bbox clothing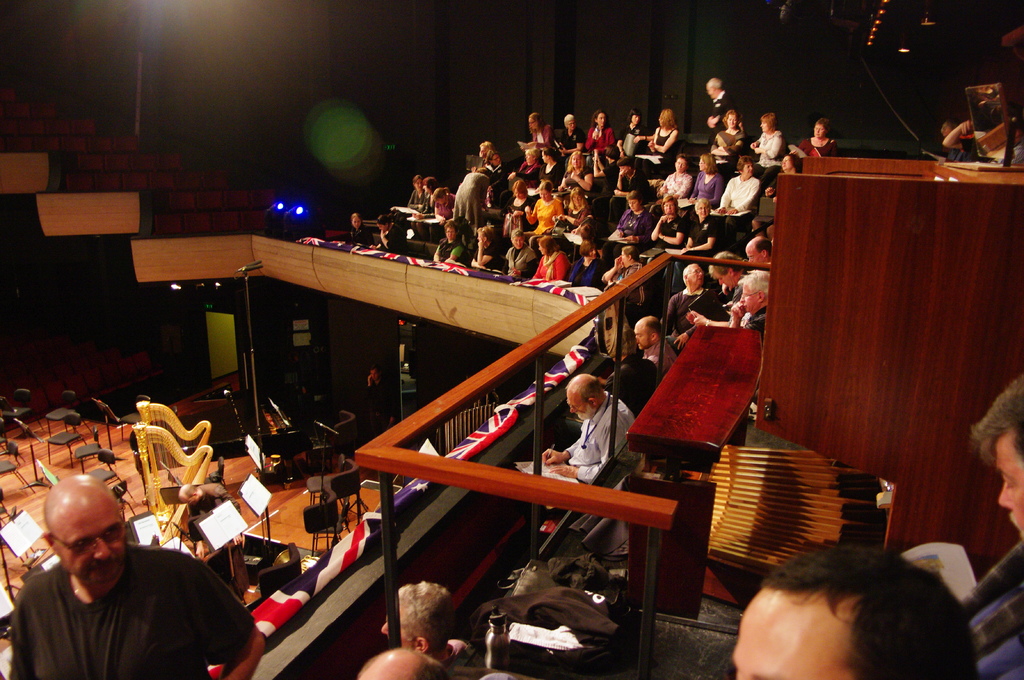
[left=486, top=164, right=515, bottom=183]
